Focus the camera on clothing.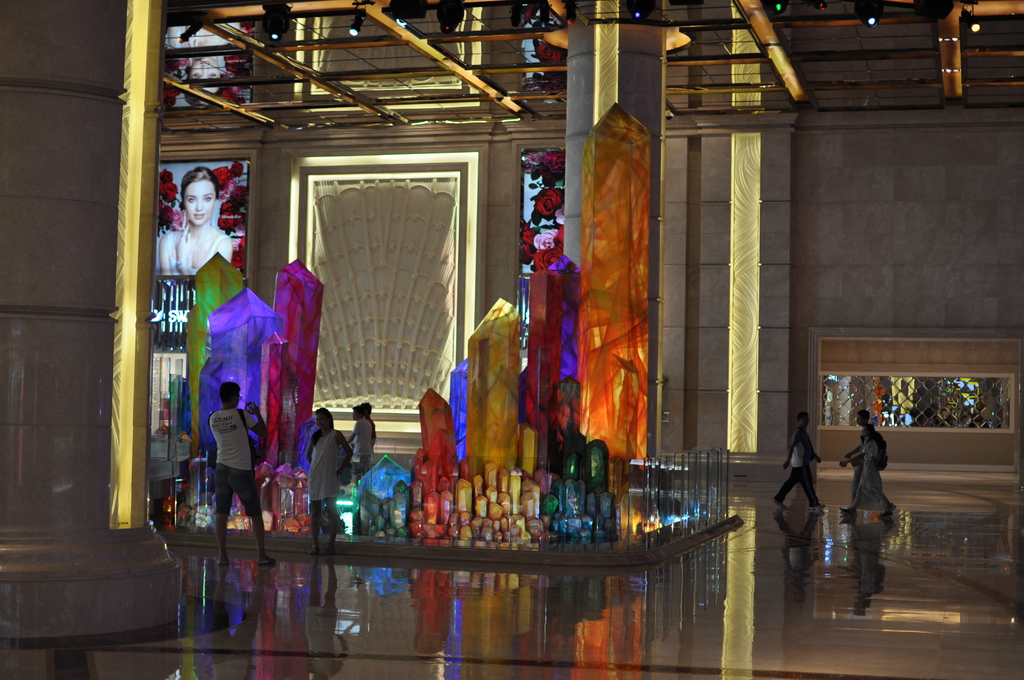
Focus region: 213:396:273:520.
